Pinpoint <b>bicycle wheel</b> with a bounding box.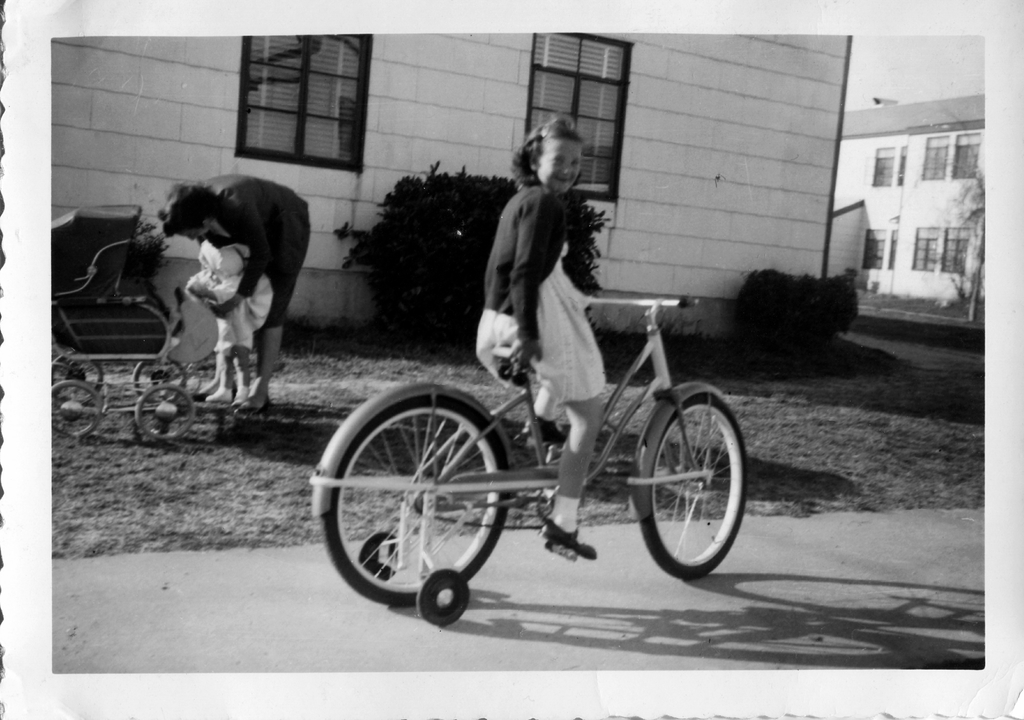
(327,377,515,630).
